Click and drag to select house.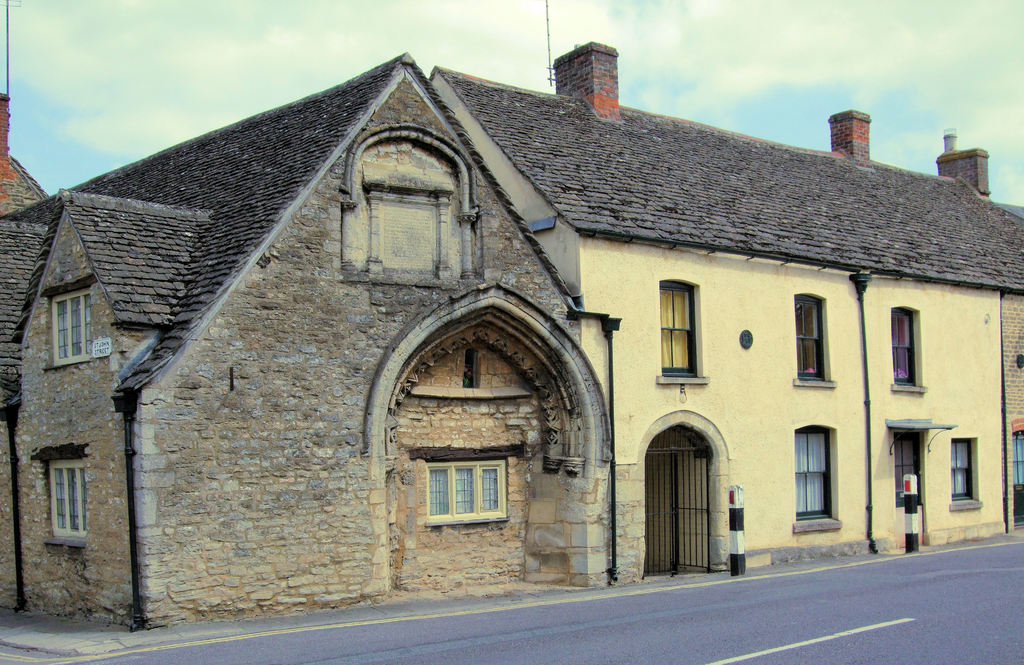
Selection: (x1=420, y1=40, x2=1023, y2=586).
